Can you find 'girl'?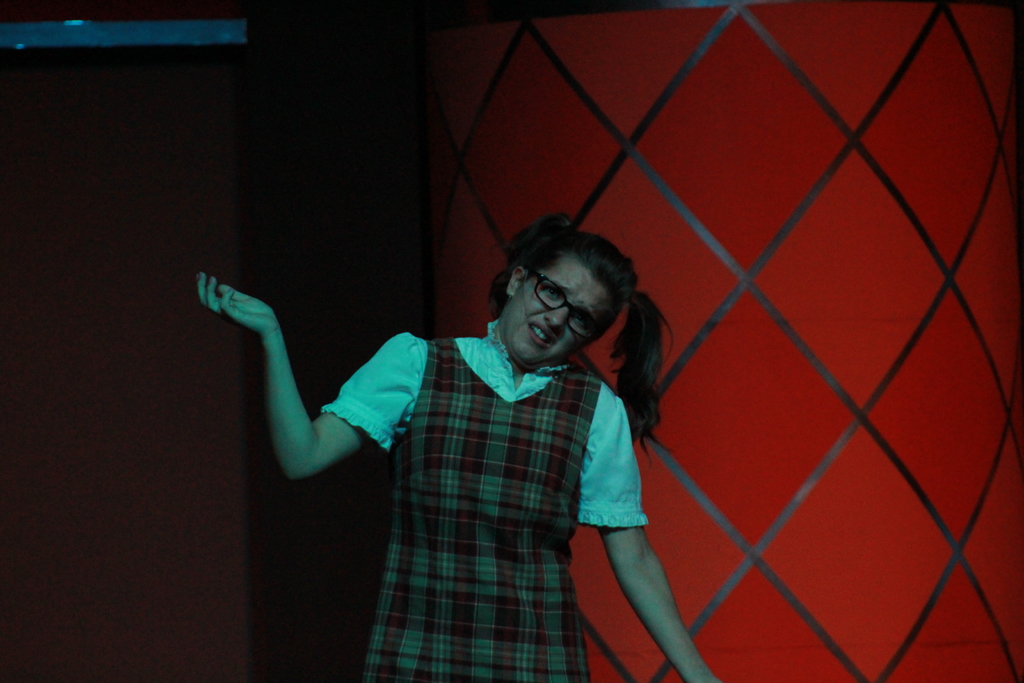
Yes, bounding box: 190 211 723 682.
